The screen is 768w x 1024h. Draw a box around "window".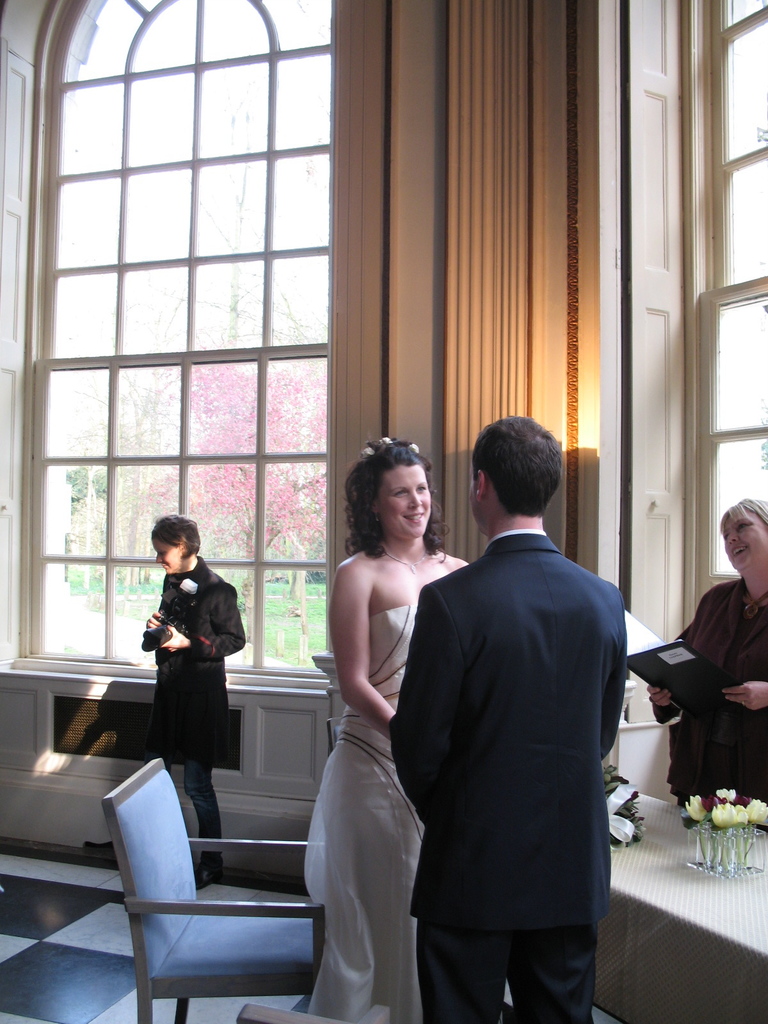
box=[29, 0, 365, 577].
